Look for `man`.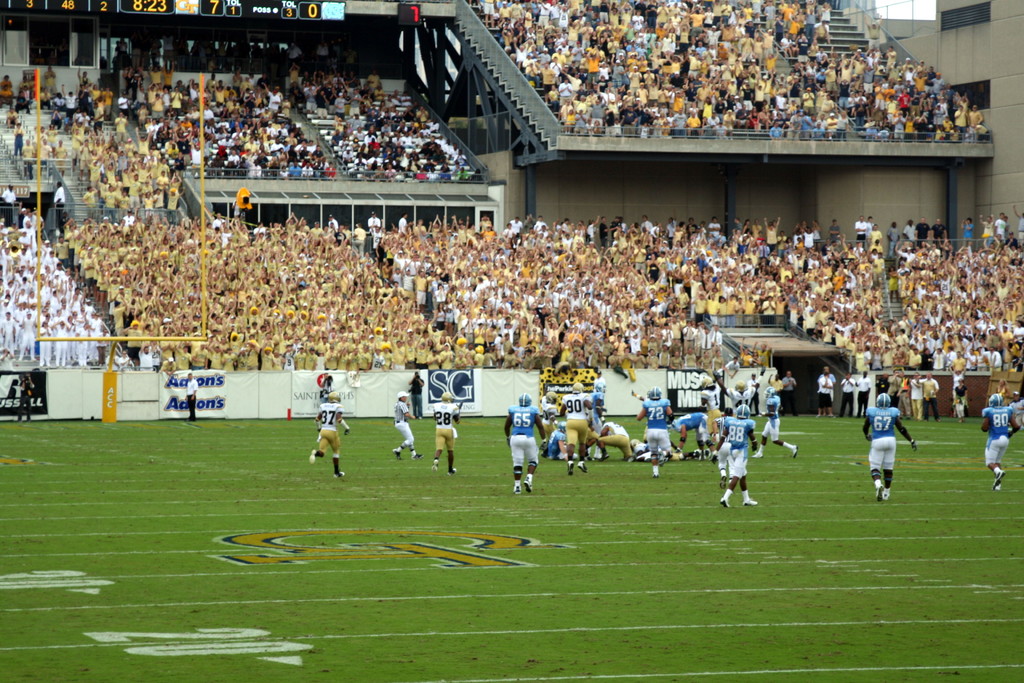
Found: <box>858,368,872,418</box>.
